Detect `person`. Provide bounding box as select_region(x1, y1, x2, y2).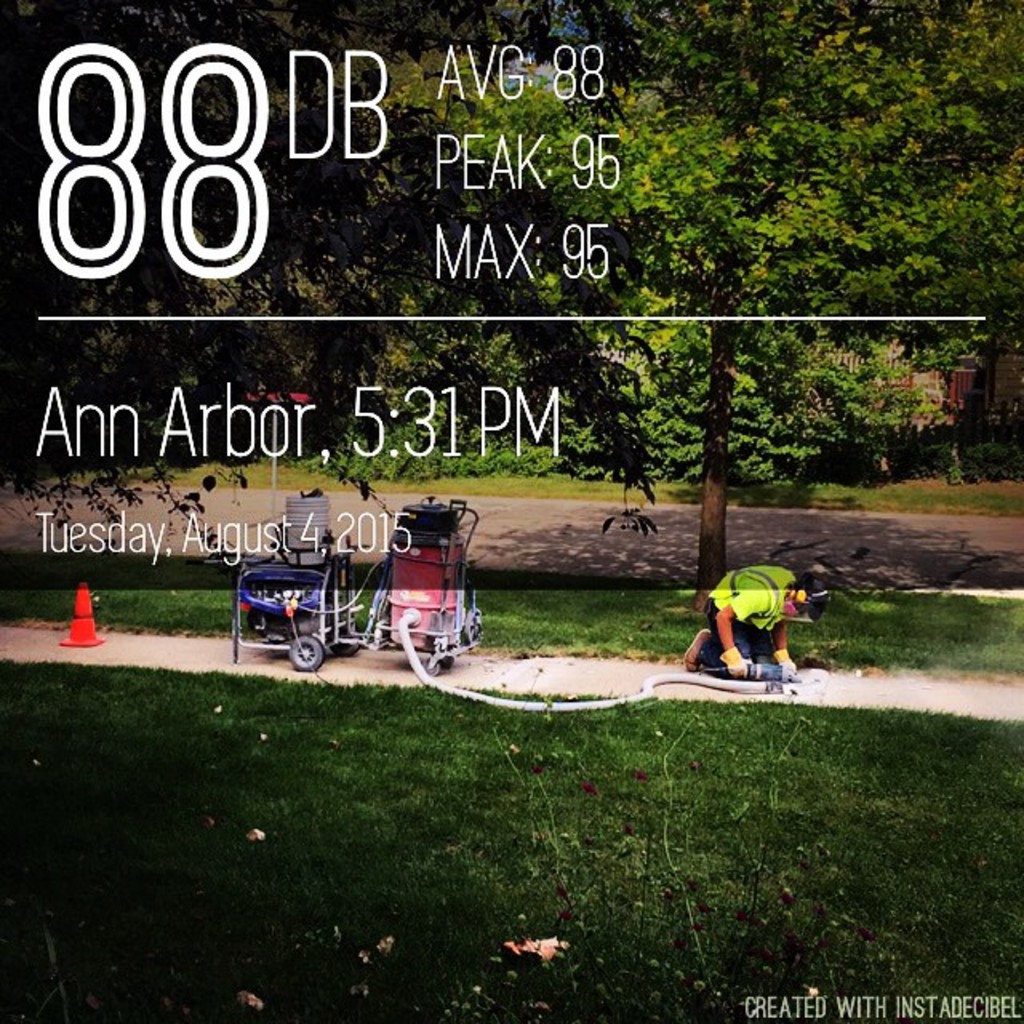
select_region(704, 541, 803, 688).
